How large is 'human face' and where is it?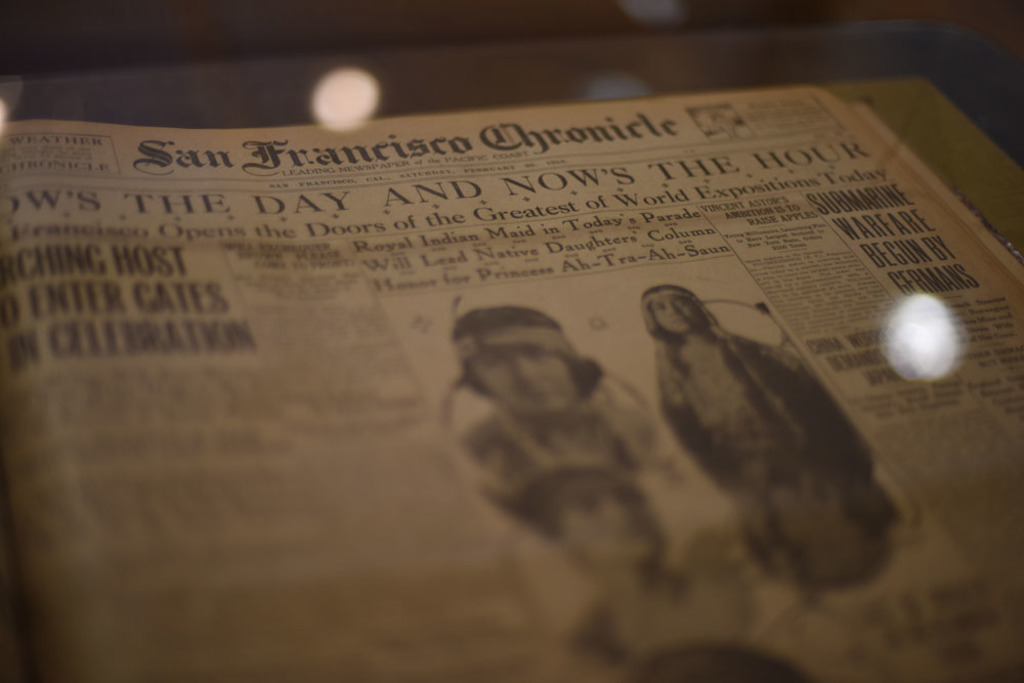
Bounding box: {"left": 560, "top": 494, "right": 670, "bottom": 564}.
